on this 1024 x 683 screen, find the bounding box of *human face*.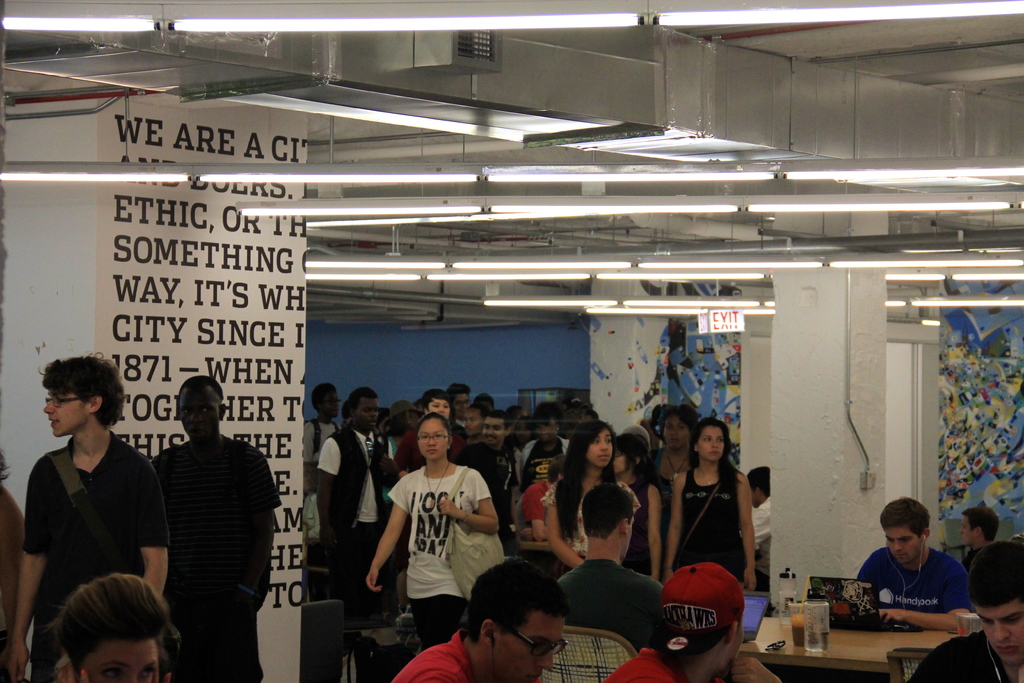
Bounding box: crop(610, 451, 627, 473).
